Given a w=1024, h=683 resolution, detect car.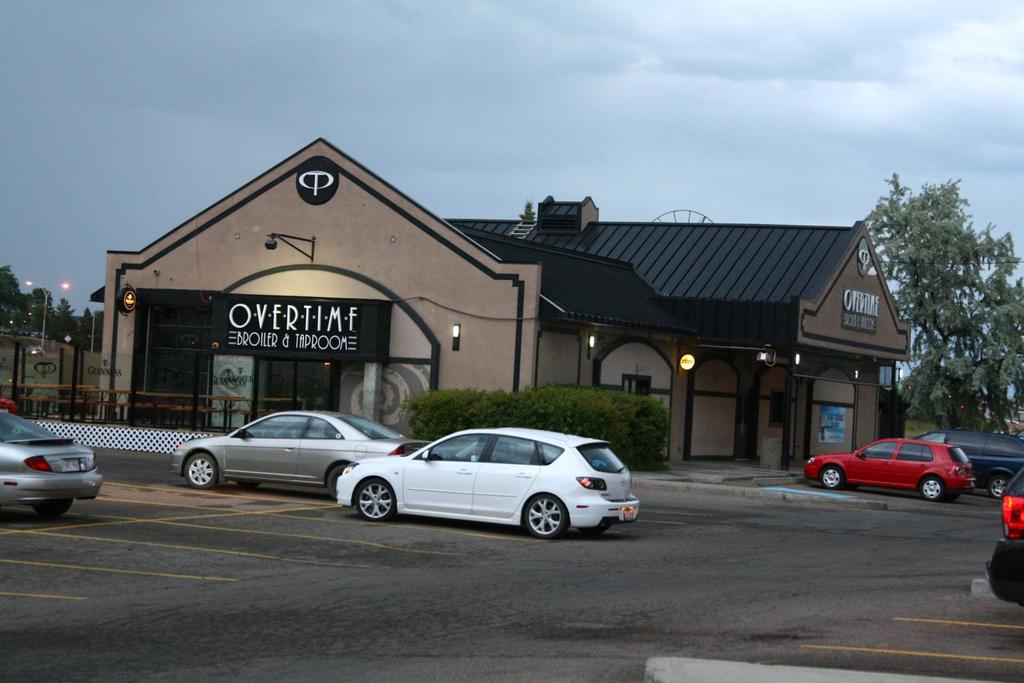
crop(928, 424, 1023, 499).
